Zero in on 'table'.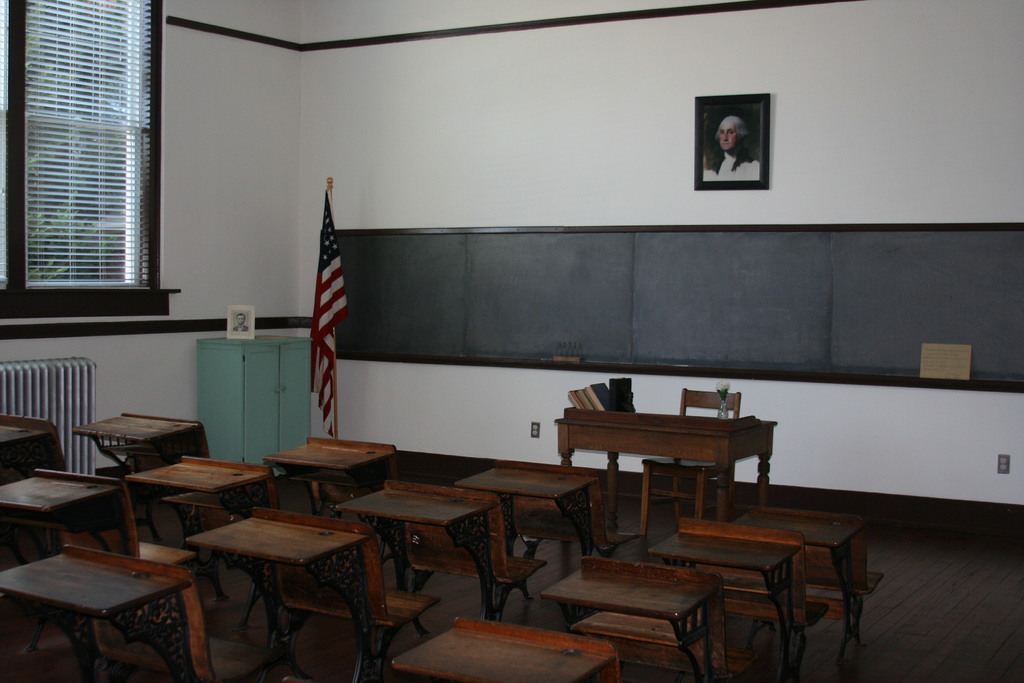
Zeroed in: {"left": 388, "top": 609, "right": 635, "bottom": 682}.
